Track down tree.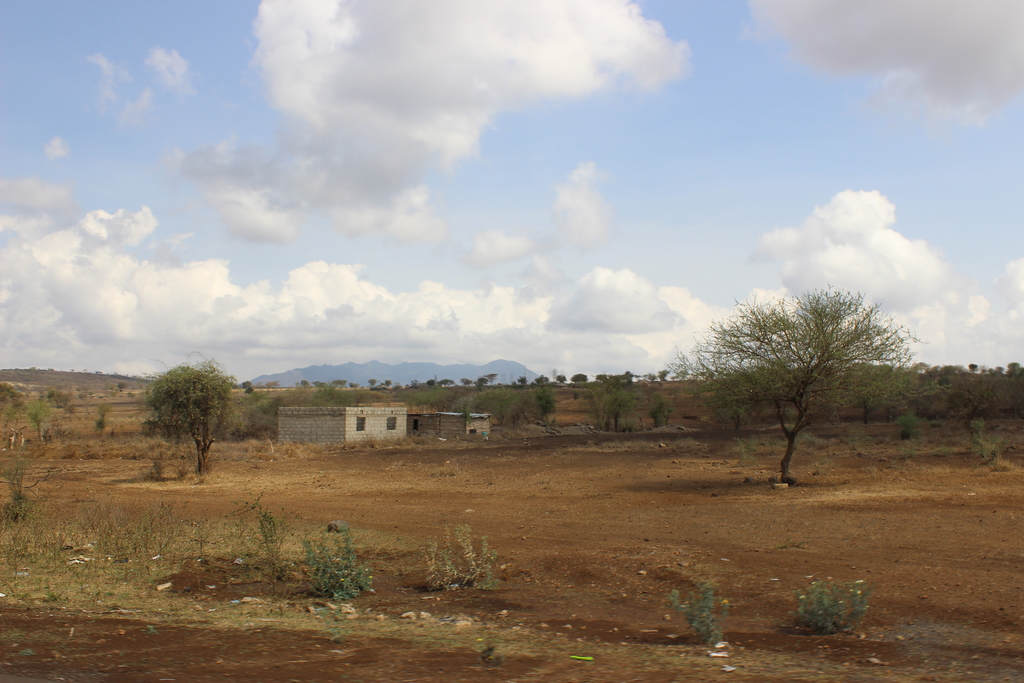
Tracked to l=698, t=276, r=897, b=452.
